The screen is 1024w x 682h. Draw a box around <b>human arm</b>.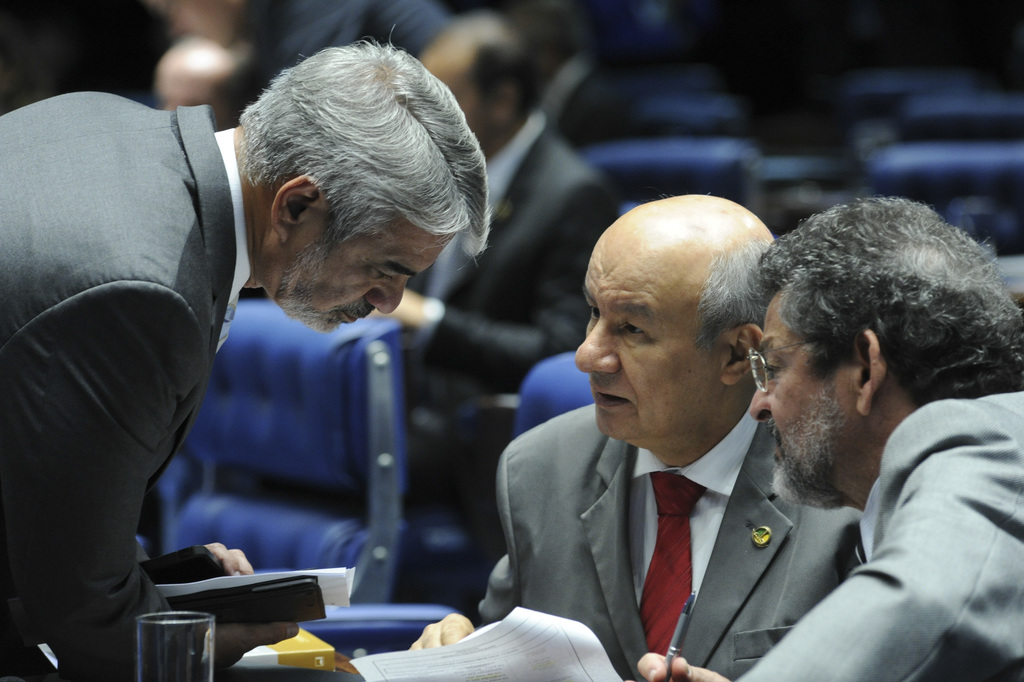
BBox(0, 303, 300, 681).
